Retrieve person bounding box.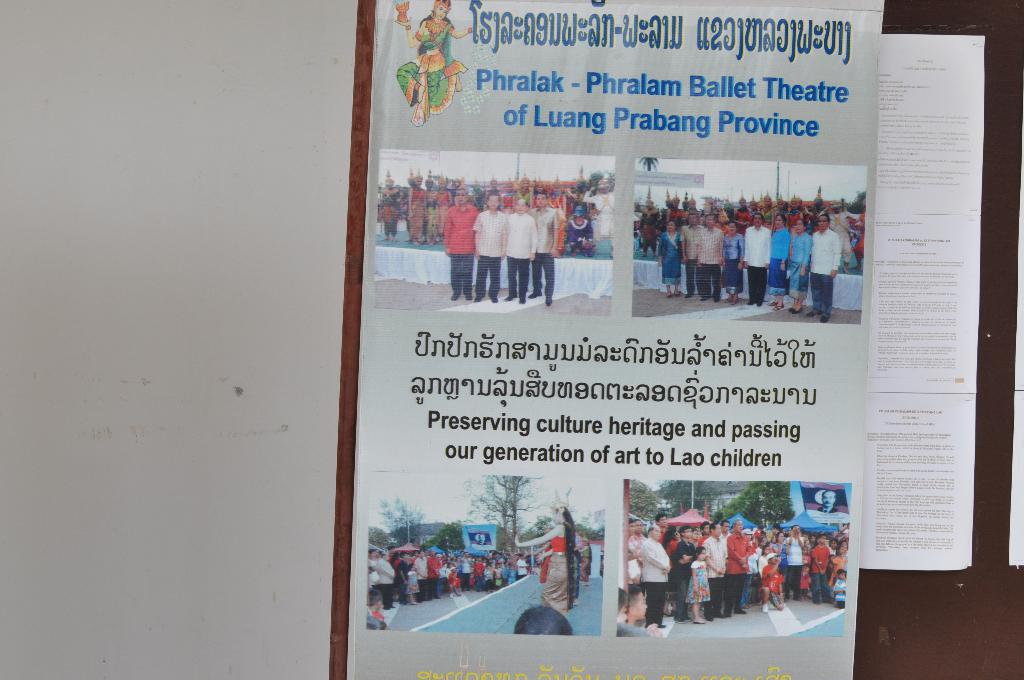
Bounding box: Rect(722, 220, 744, 304).
